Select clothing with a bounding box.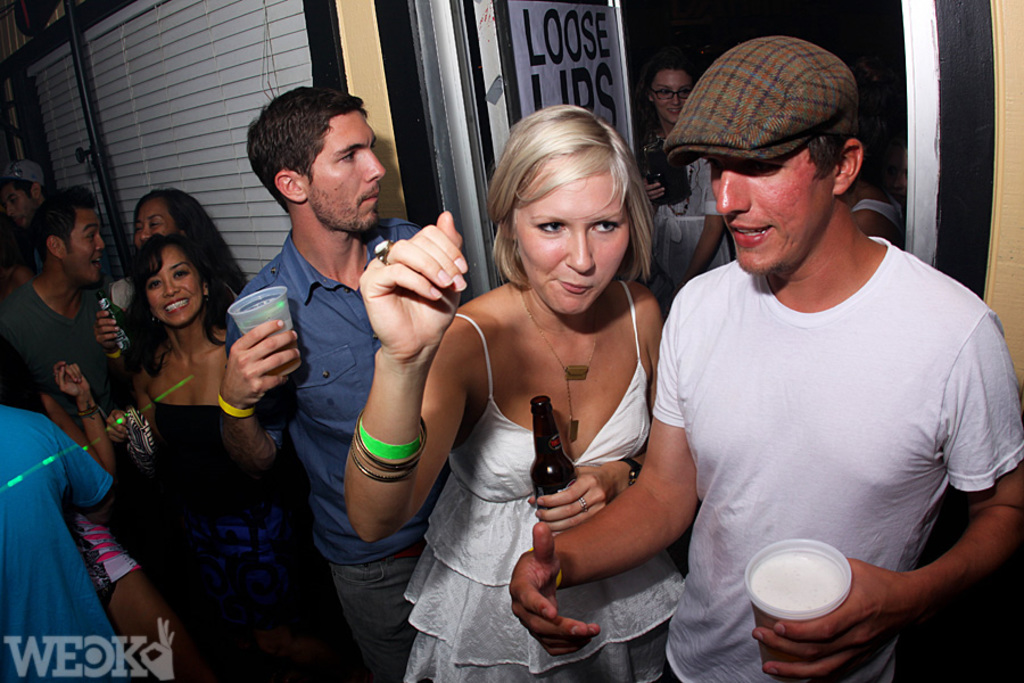
<box>139,312,303,682</box>.
